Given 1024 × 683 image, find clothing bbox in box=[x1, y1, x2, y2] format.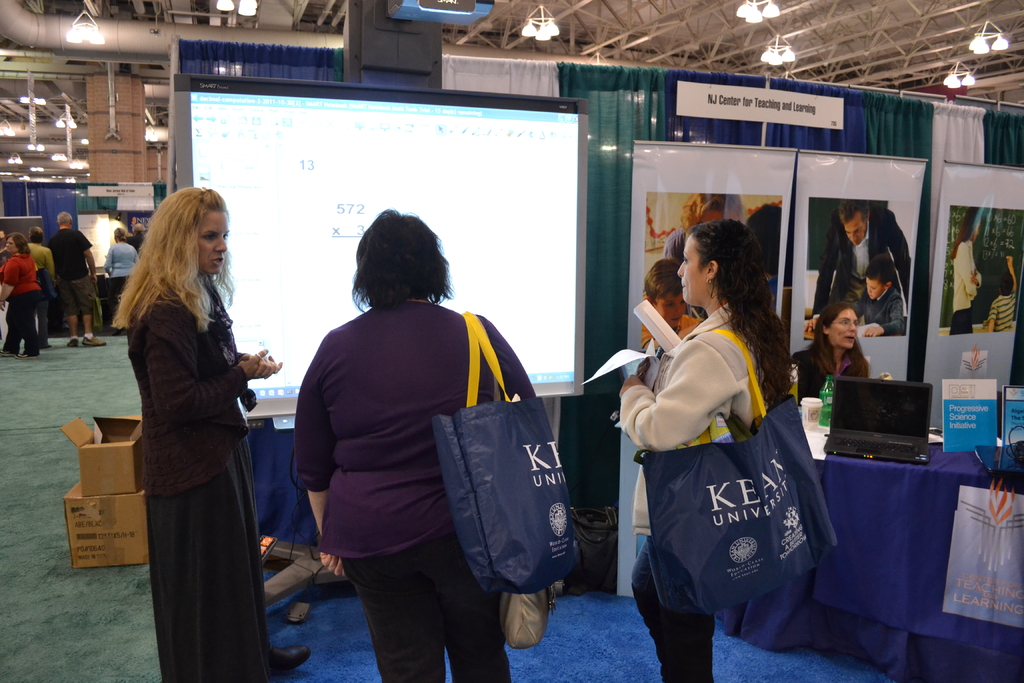
box=[44, 220, 95, 319].
